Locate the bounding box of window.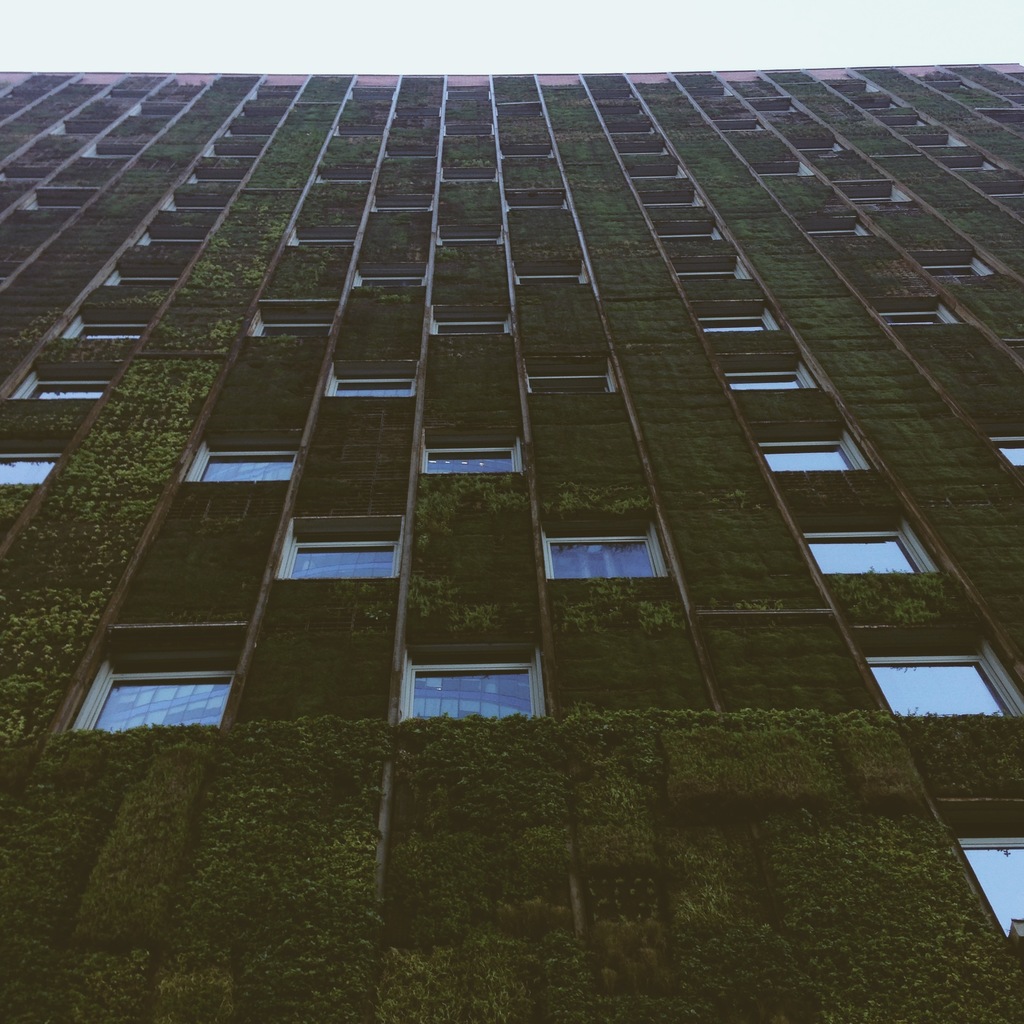
Bounding box: 748 420 867 473.
